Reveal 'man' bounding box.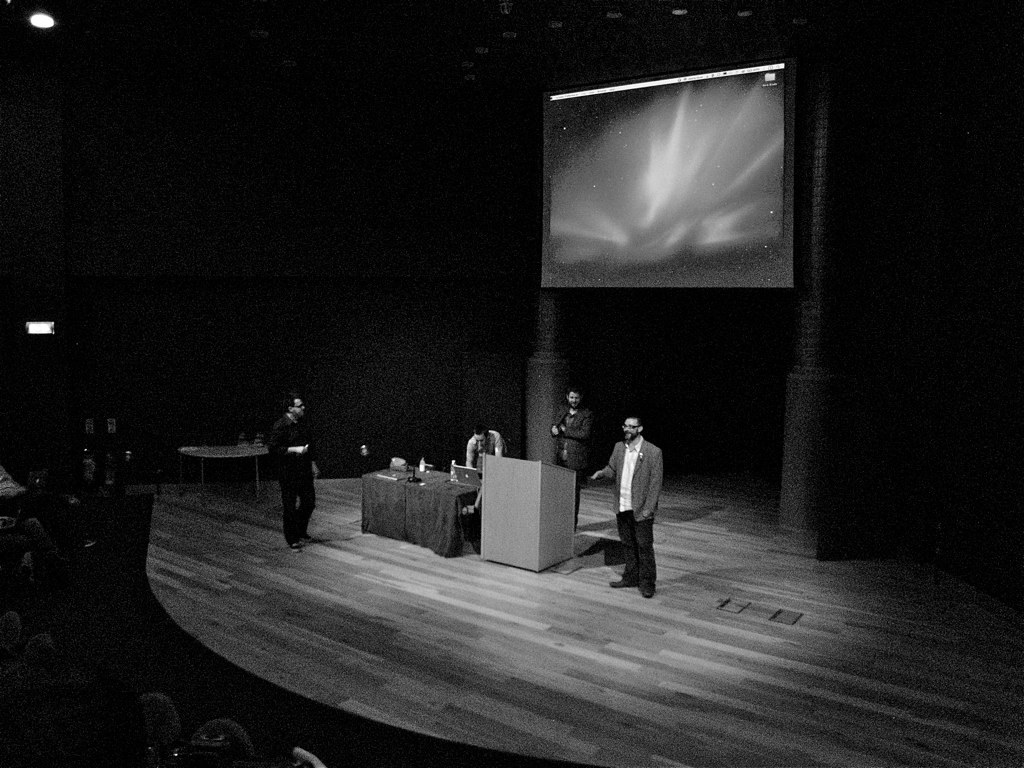
Revealed: <box>462,421,508,488</box>.
